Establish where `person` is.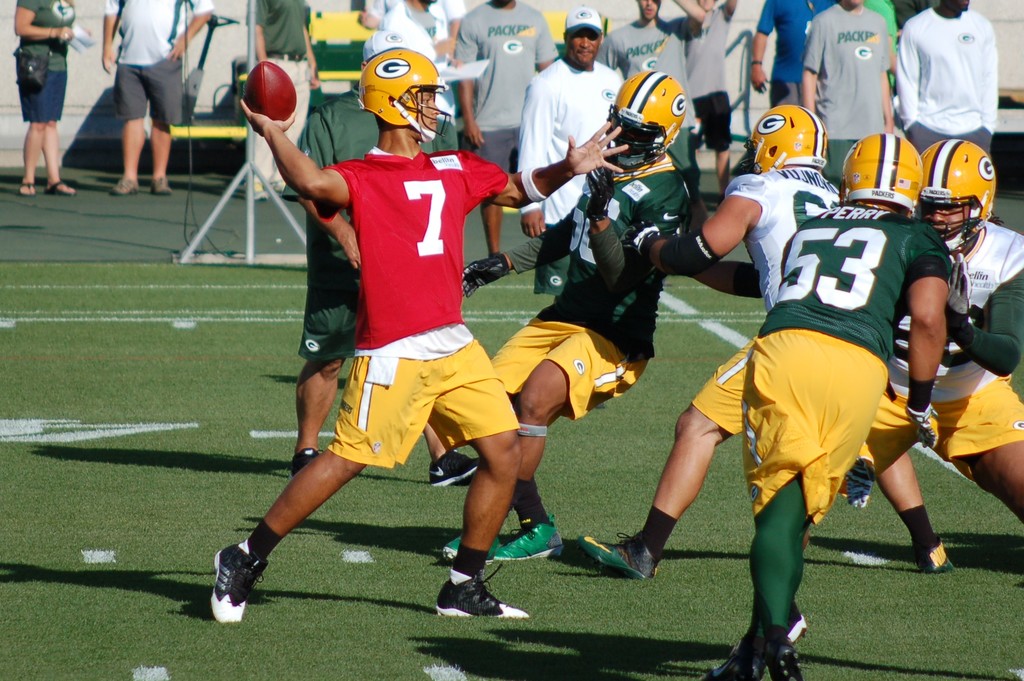
Established at bbox=[893, 0, 999, 157].
